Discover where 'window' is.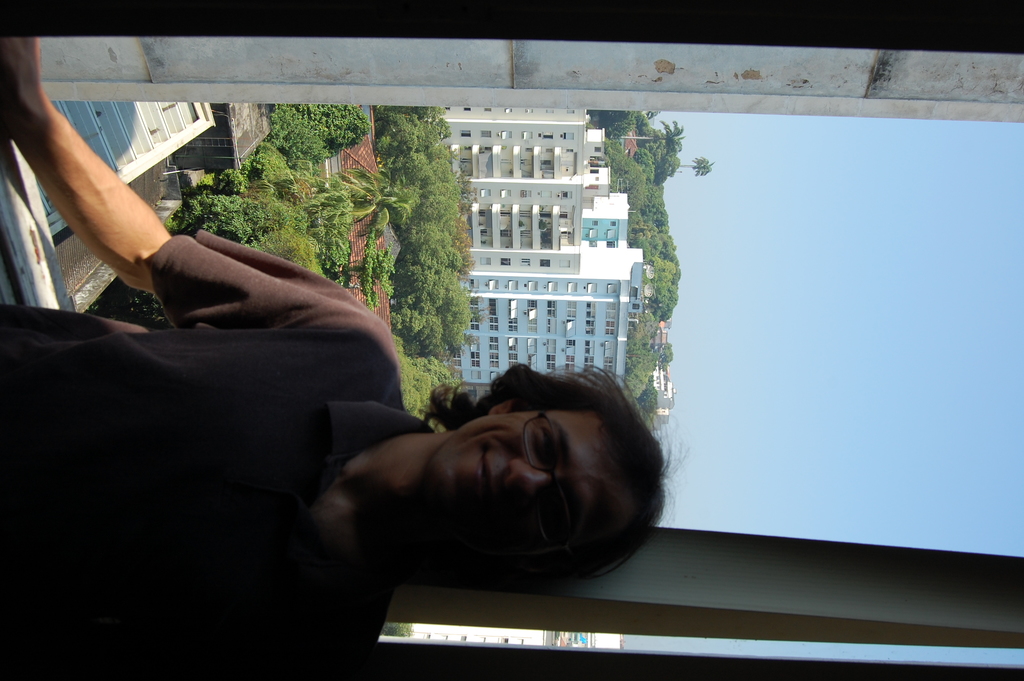
Discovered at [x1=470, y1=336, x2=482, y2=353].
